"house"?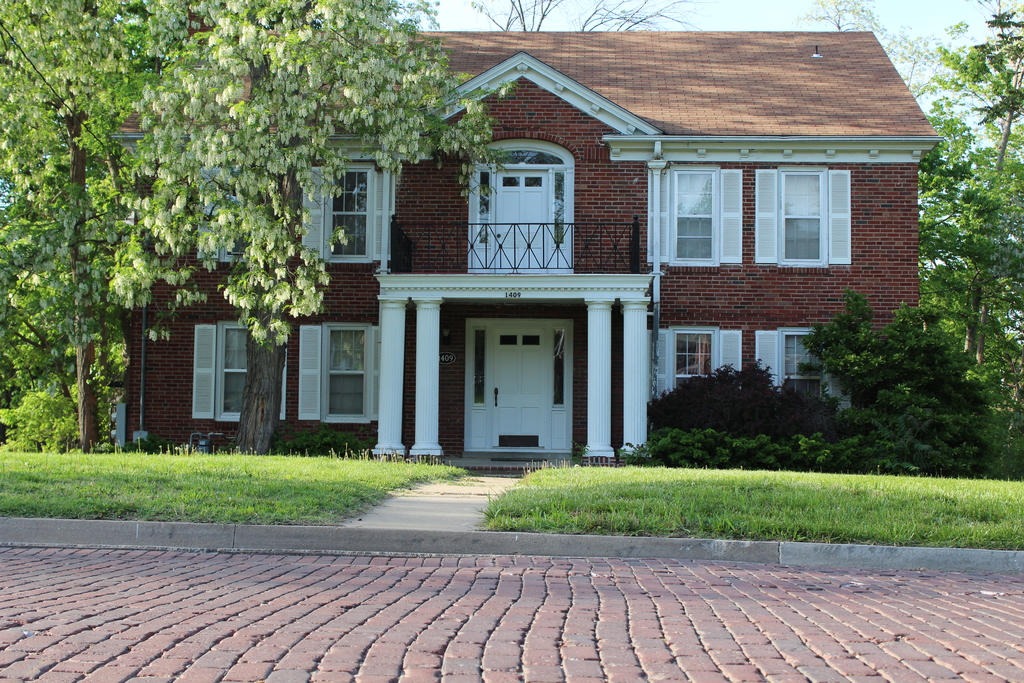
pyautogui.locateOnScreen(177, 23, 924, 480)
